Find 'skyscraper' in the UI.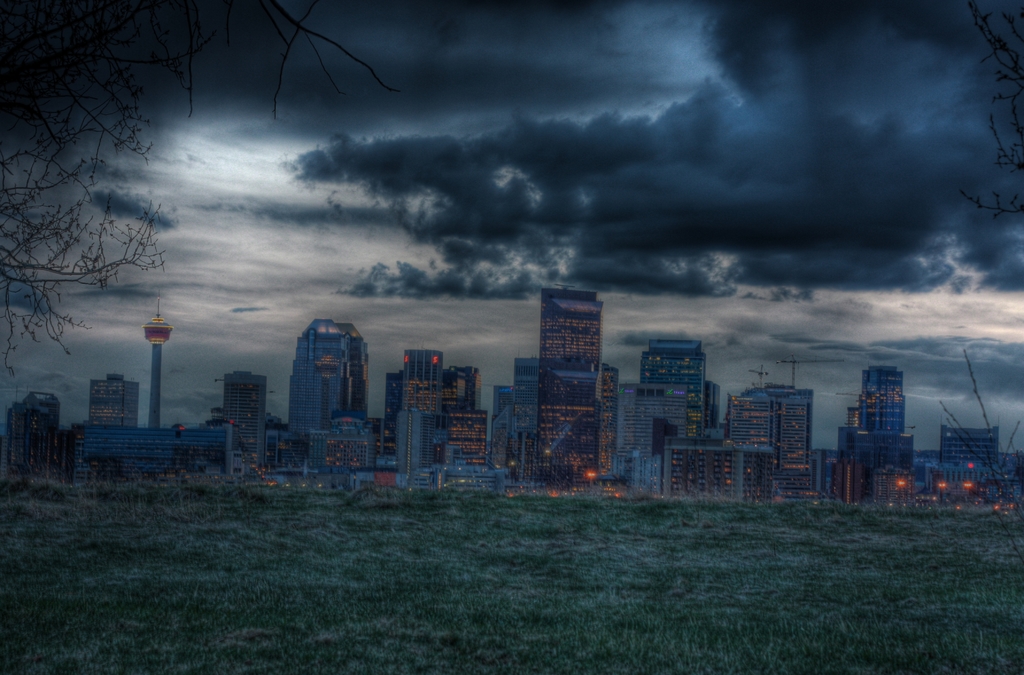
UI element at x1=227 y1=372 x2=270 y2=466.
